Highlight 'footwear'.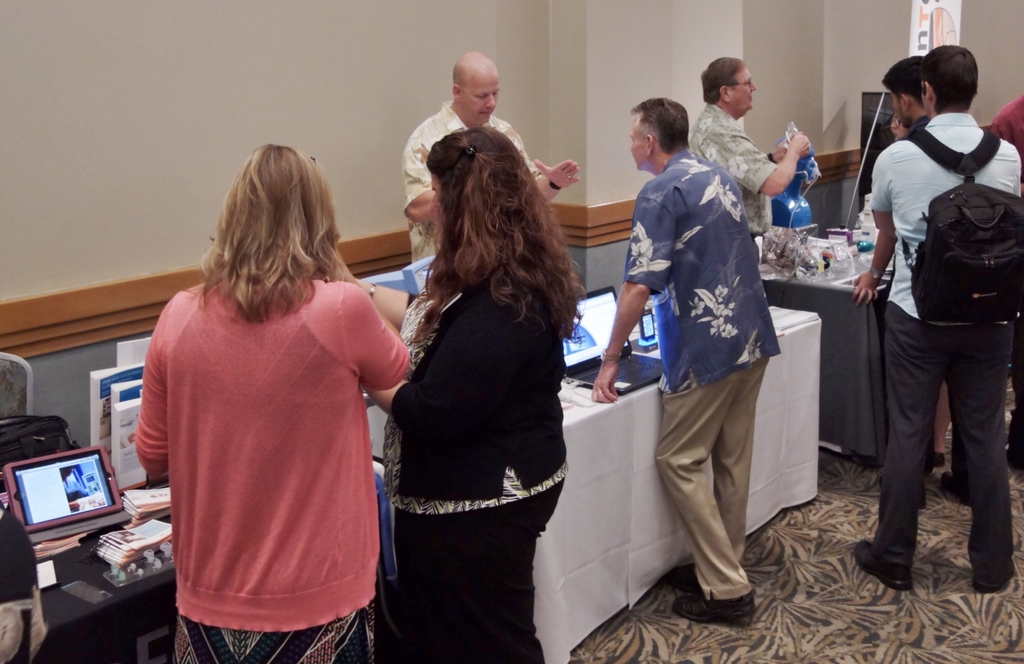
Highlighted region: [851,533,922,595].
